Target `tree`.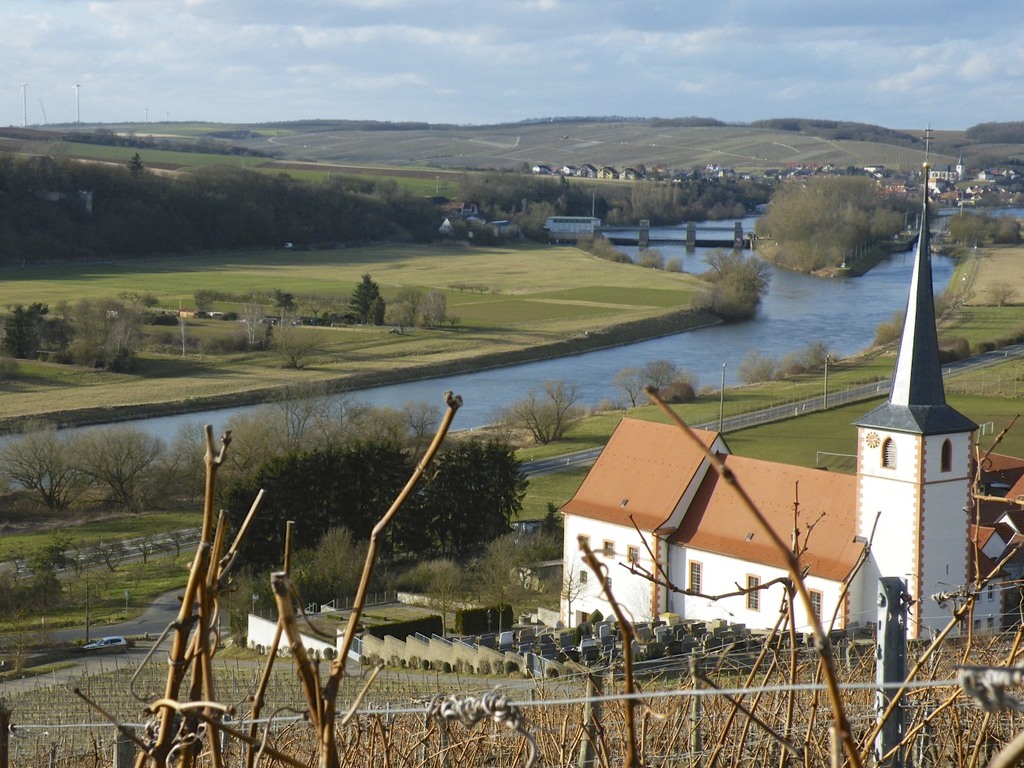
Target region: <bbox>0, 570, 74, 612</bbox>.
